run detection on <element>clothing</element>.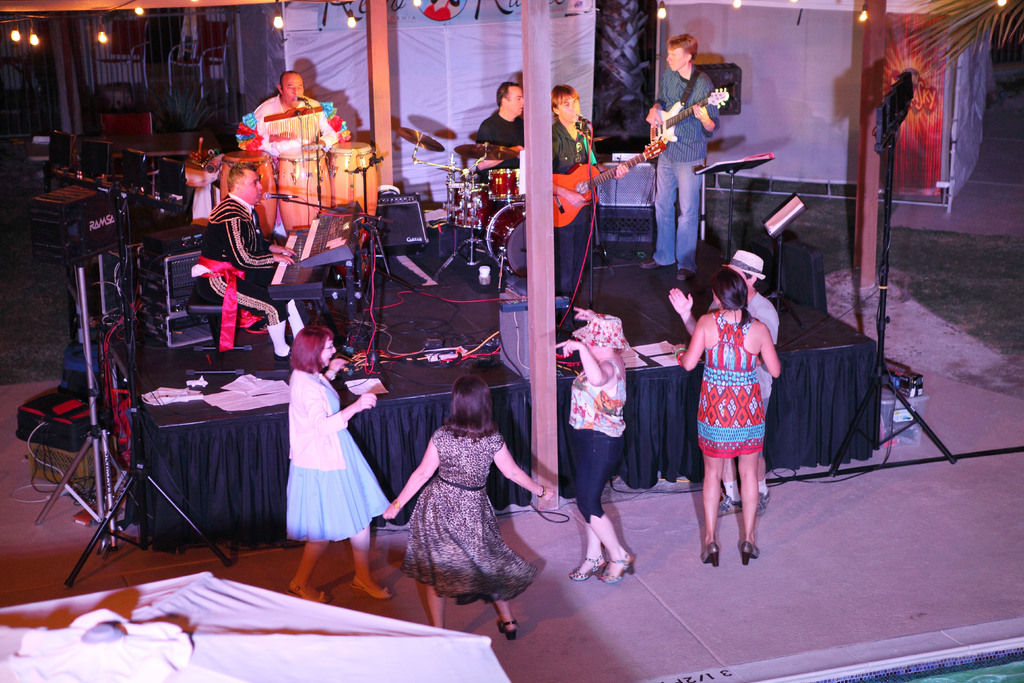
Result: x1=284, y1=370, x2=387, y2=545.
